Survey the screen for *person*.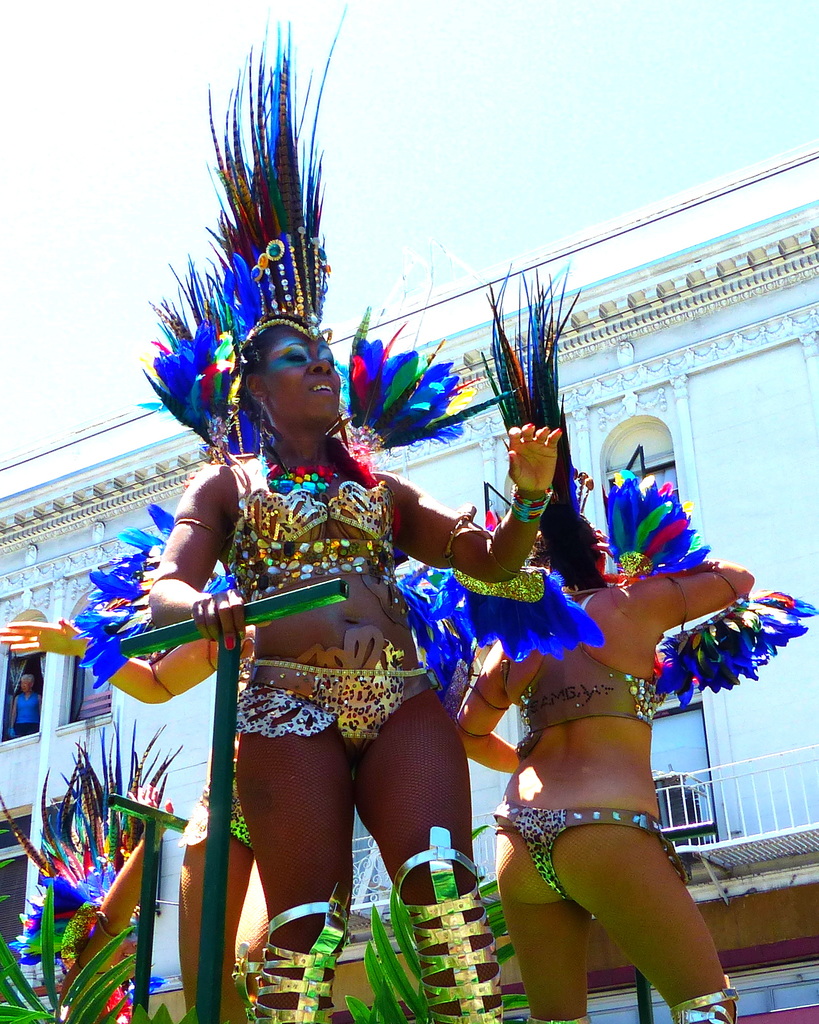
Survey found: 0 611 269 1023.
